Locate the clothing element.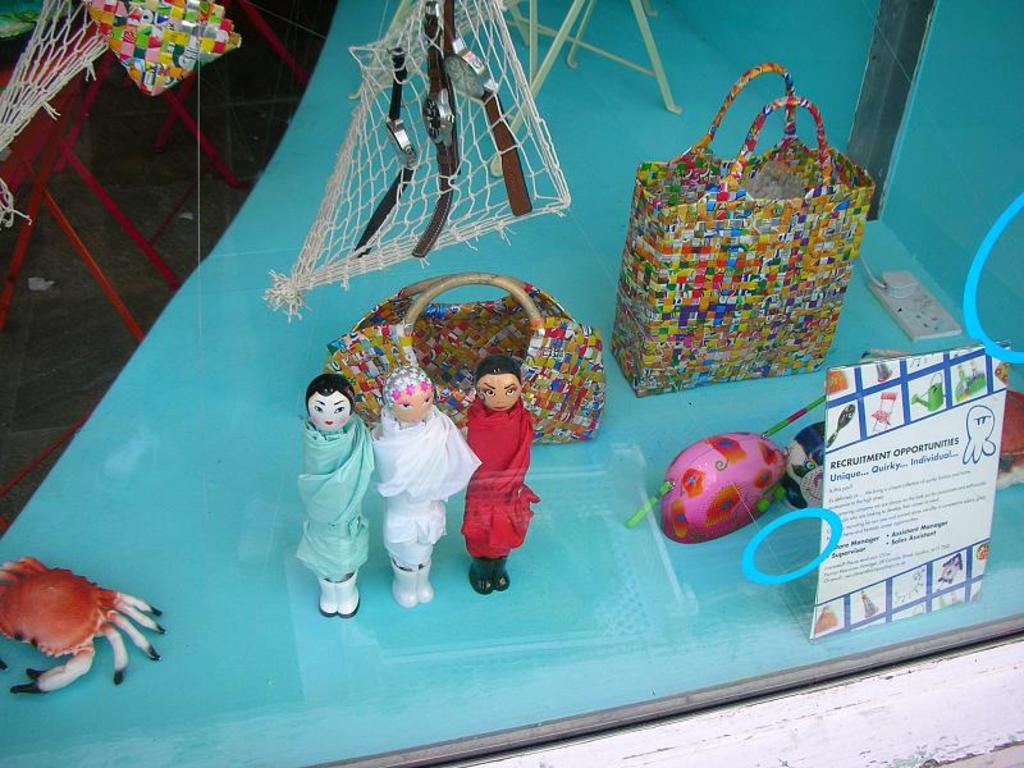
Element bbox: x1=292, y1=411, x2=378, y2=580.
